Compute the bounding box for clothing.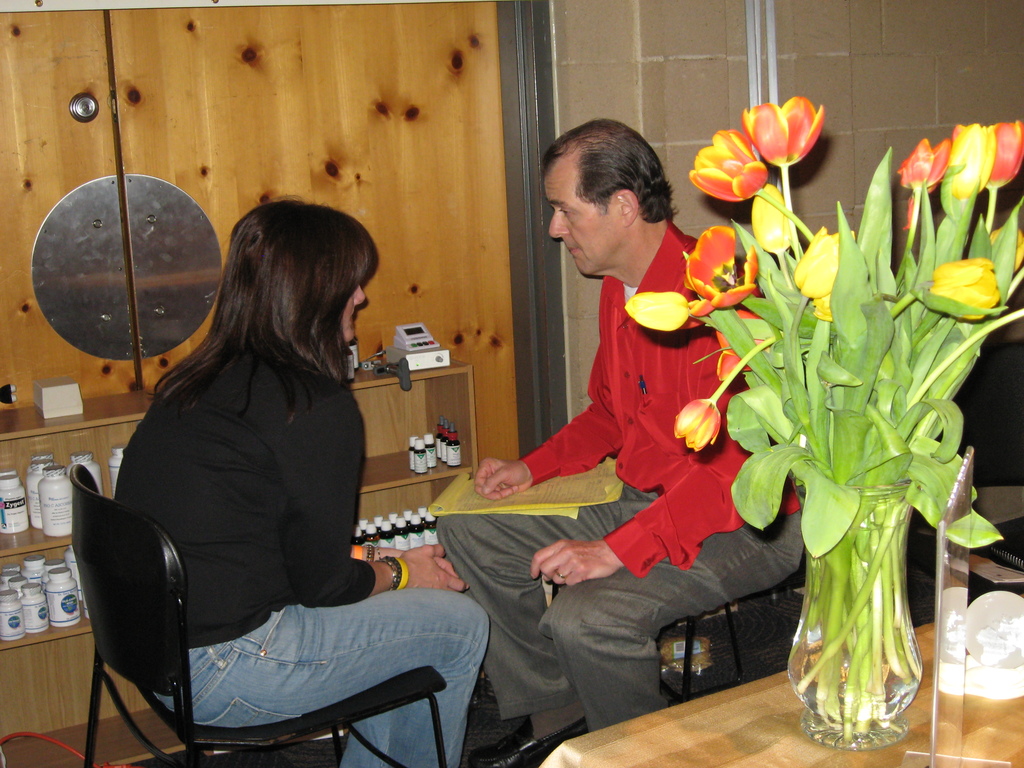
Rect(429, 220, 817, 739).
